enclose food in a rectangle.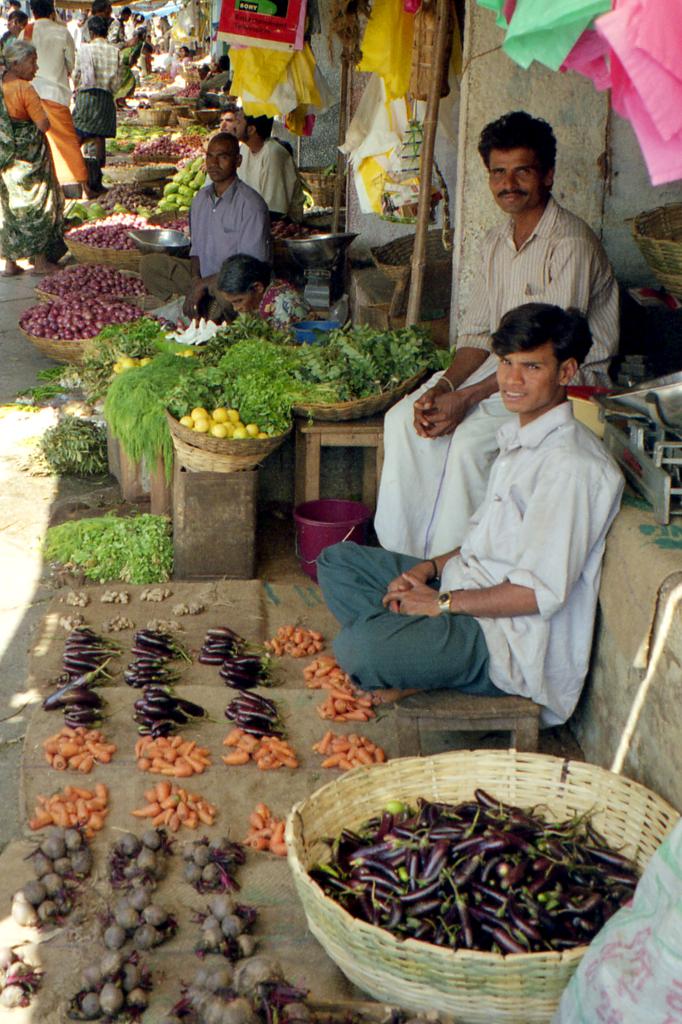
l=133, t=685, r=211, b=743.
